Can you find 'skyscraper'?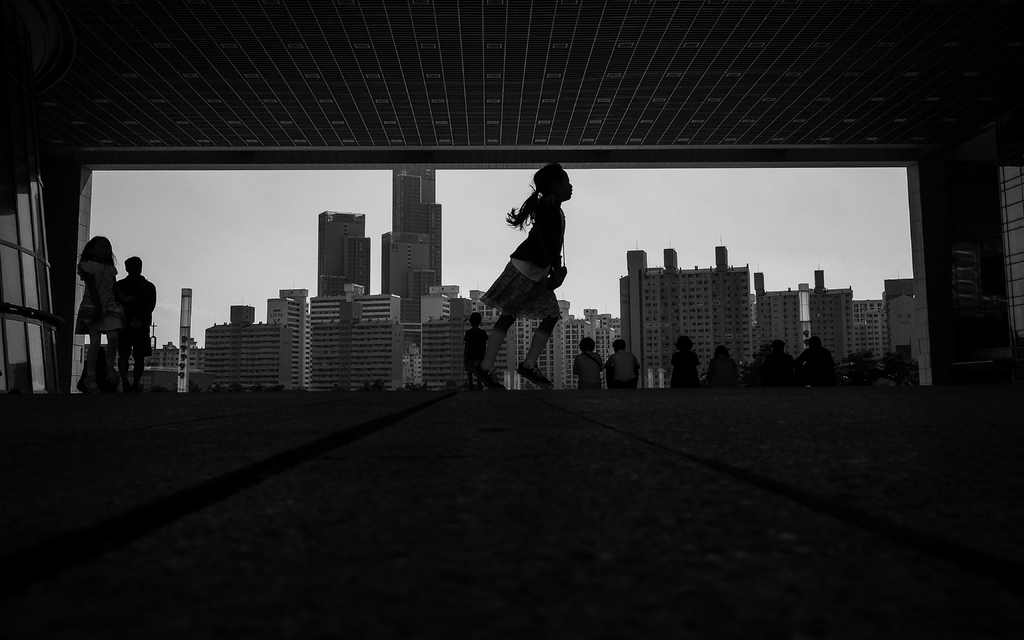
Yes, bounding box: x1=312 y1=212 x2=367 y2=298.
